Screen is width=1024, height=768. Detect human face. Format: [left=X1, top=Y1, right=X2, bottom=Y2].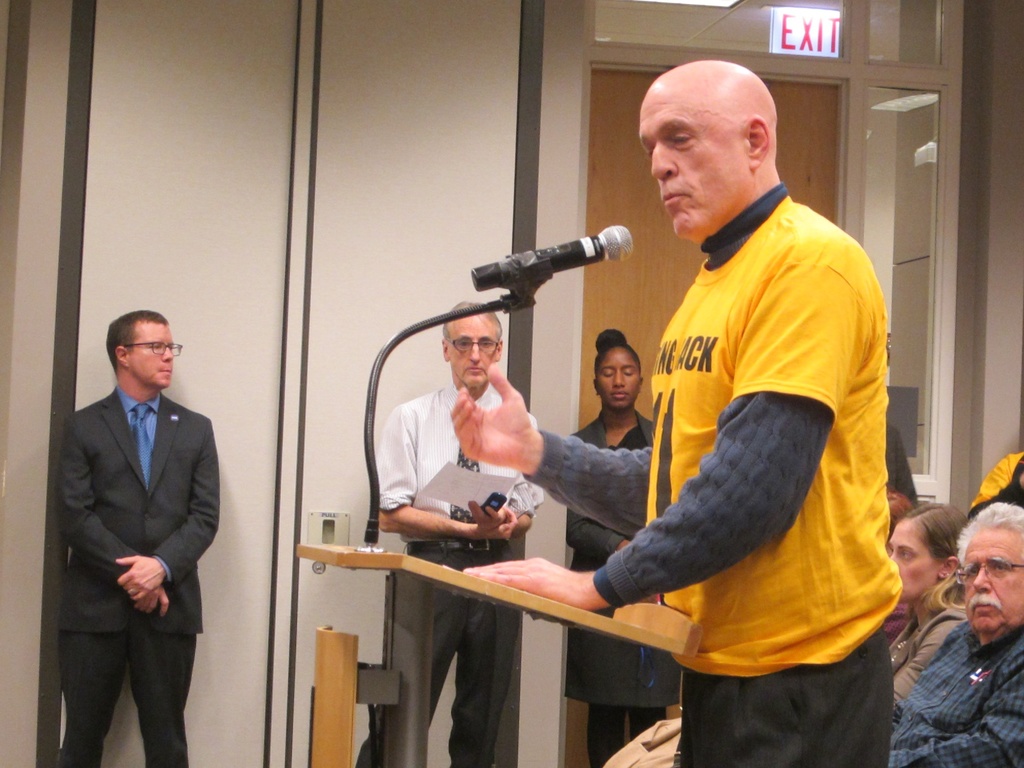
[left=596, top=355, right=634, bottom=405].
